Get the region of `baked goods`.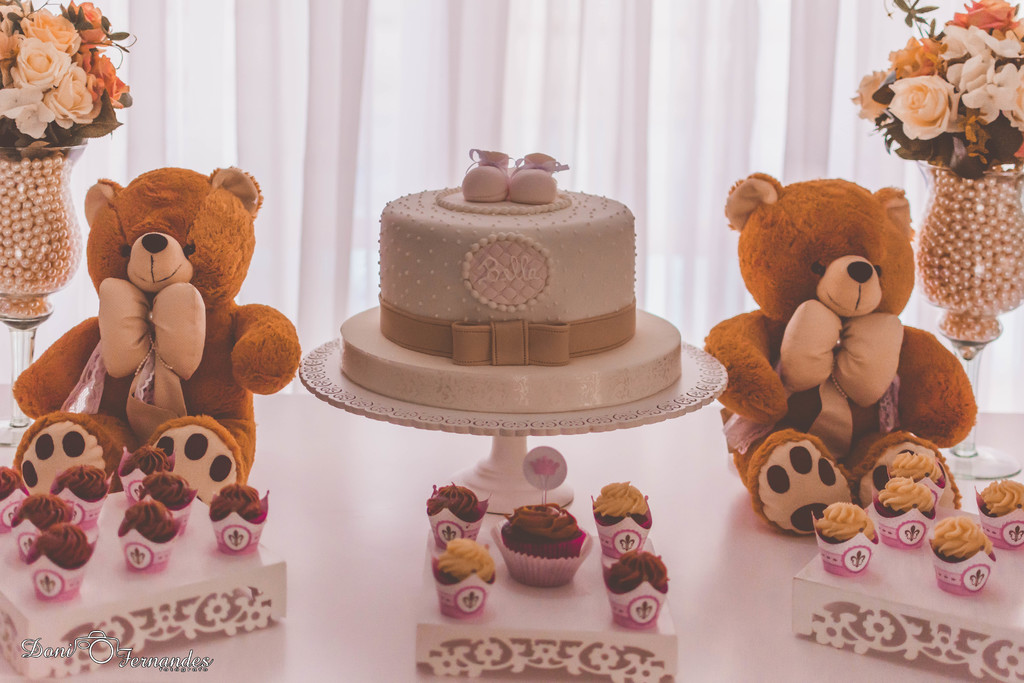
(433,538,492,623).
